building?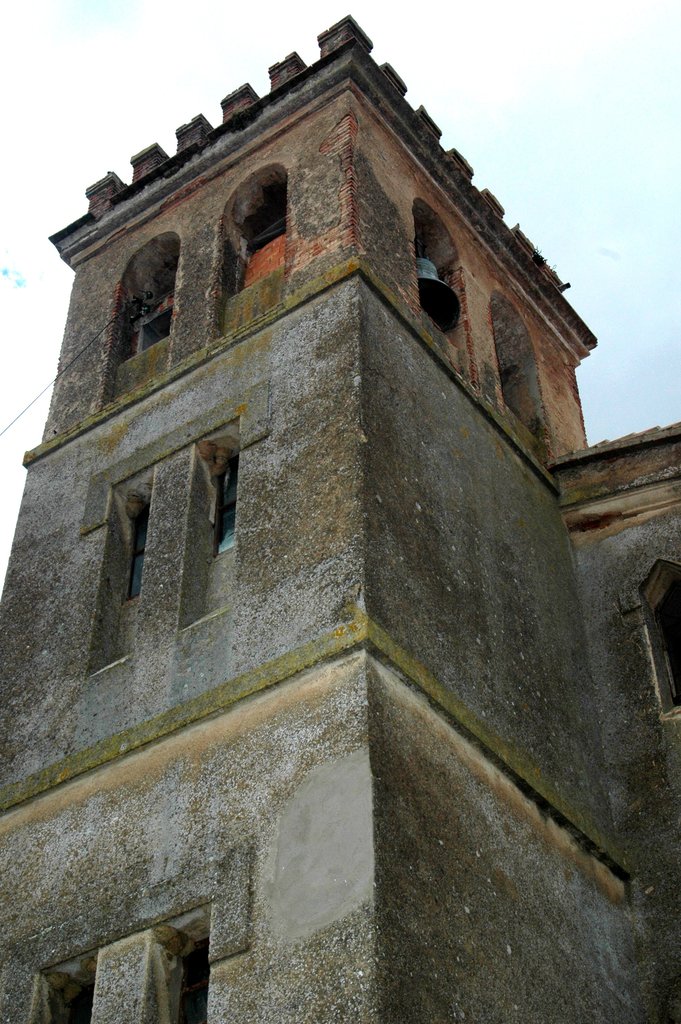
0,6,680,1023
